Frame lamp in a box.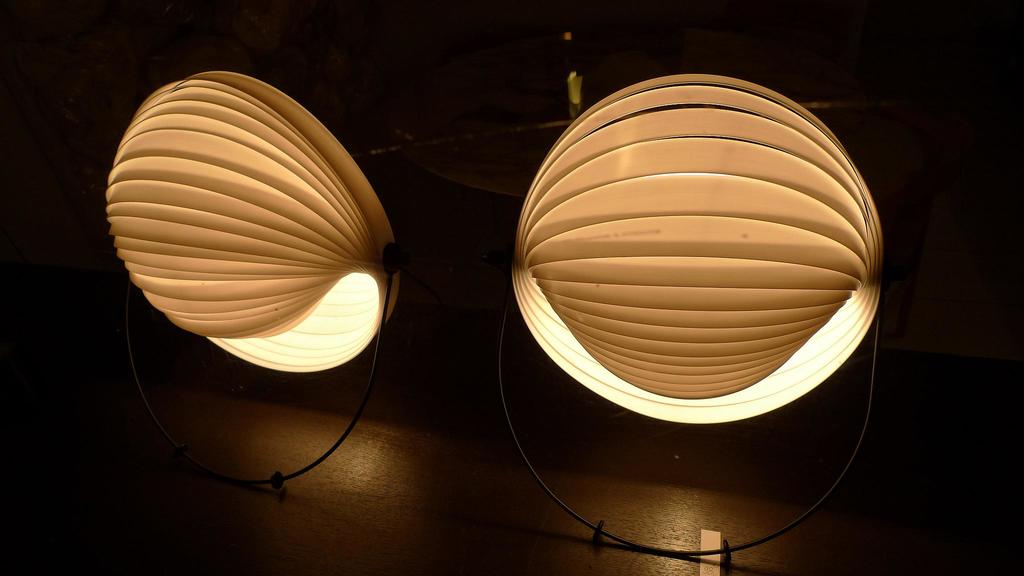
{"x1": 101, "y1": 67, "x2": 403, "y2": 497}.
